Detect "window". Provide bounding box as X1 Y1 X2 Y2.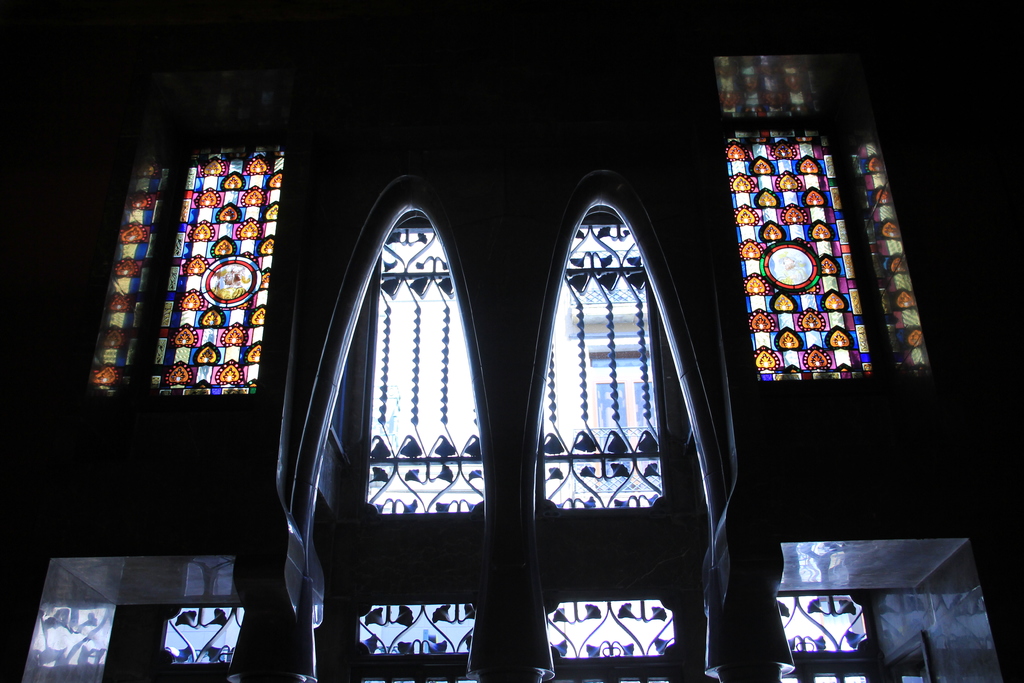
110 600 244 682.
